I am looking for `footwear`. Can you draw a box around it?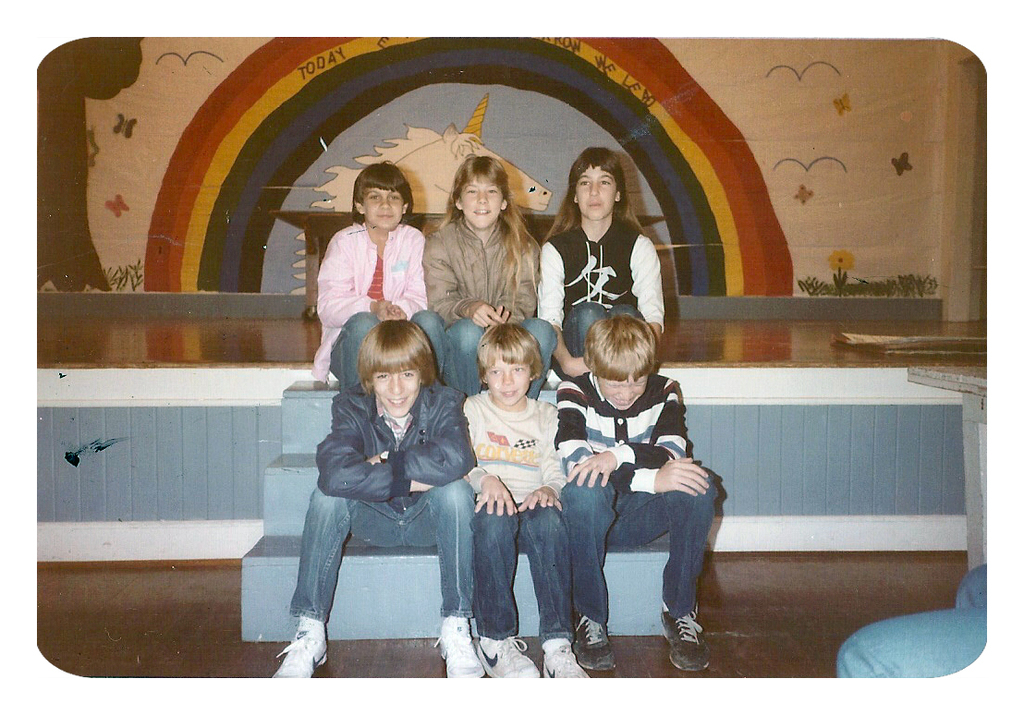
Sure, the bounding box is detection(543, 633, 591, 681).
